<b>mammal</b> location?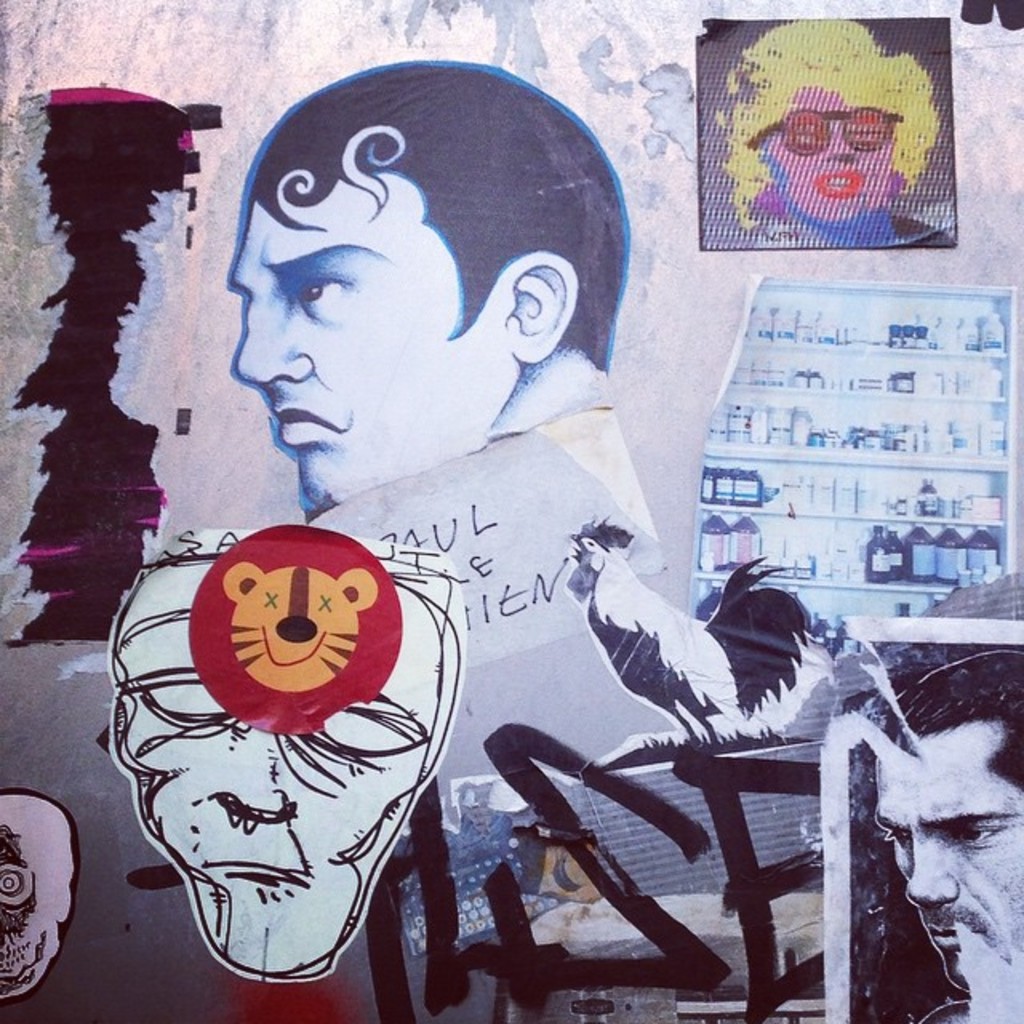
l=0, t=16, r=978, b=1022
